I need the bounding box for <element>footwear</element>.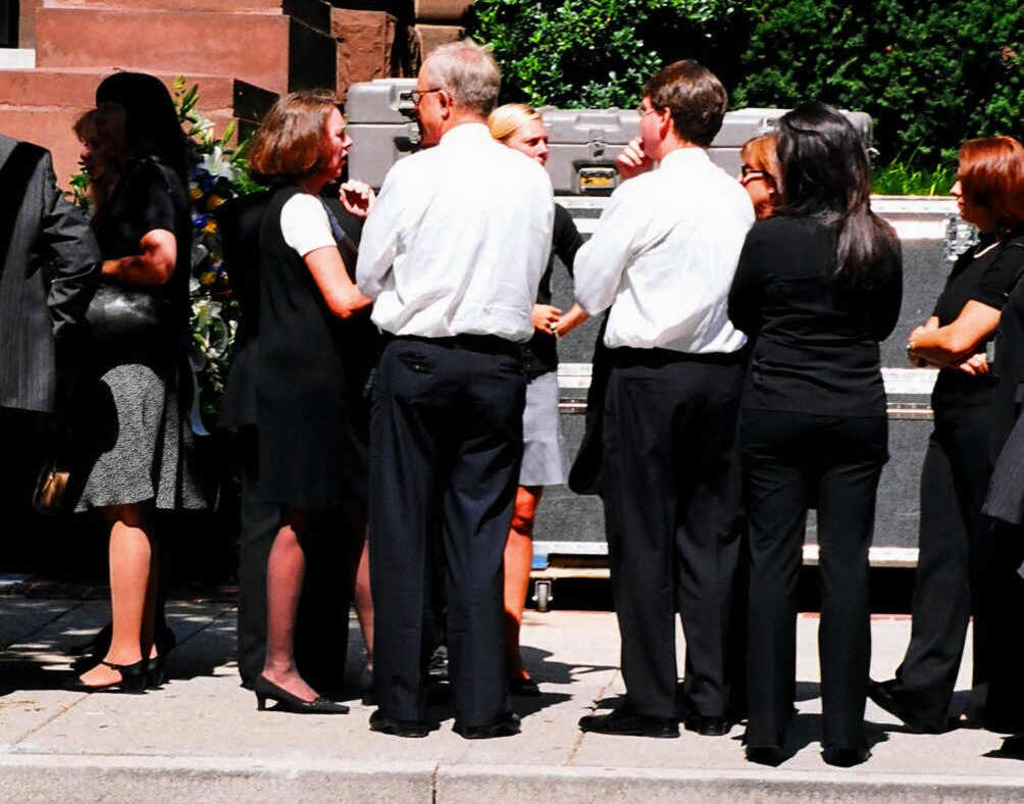
Here it is: {"x1": 738, "y1": 699, "x2": 797, "y2": 767}.
